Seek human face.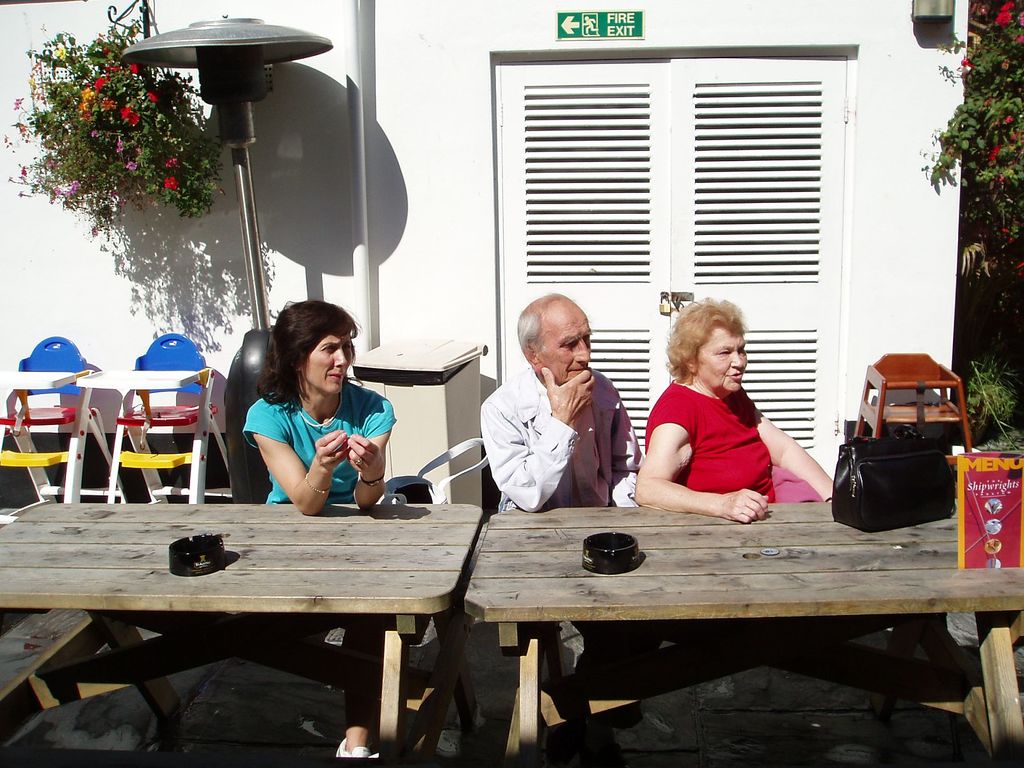
box(302, 332, 349, 396).
